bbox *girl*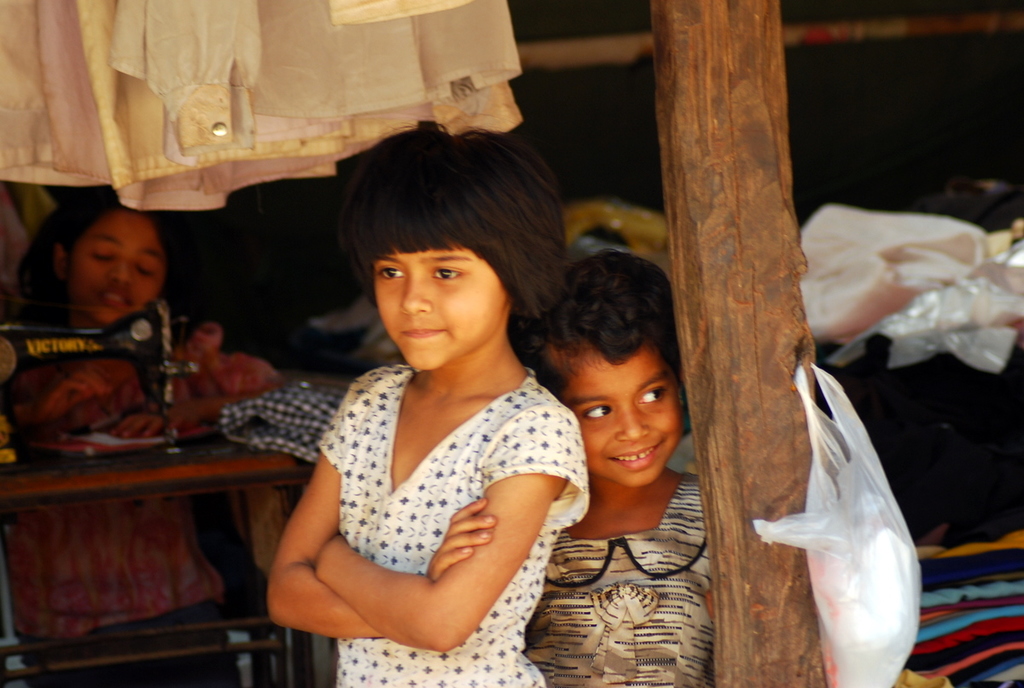
[x1=514, y1=238, x2=722, y2=687]
